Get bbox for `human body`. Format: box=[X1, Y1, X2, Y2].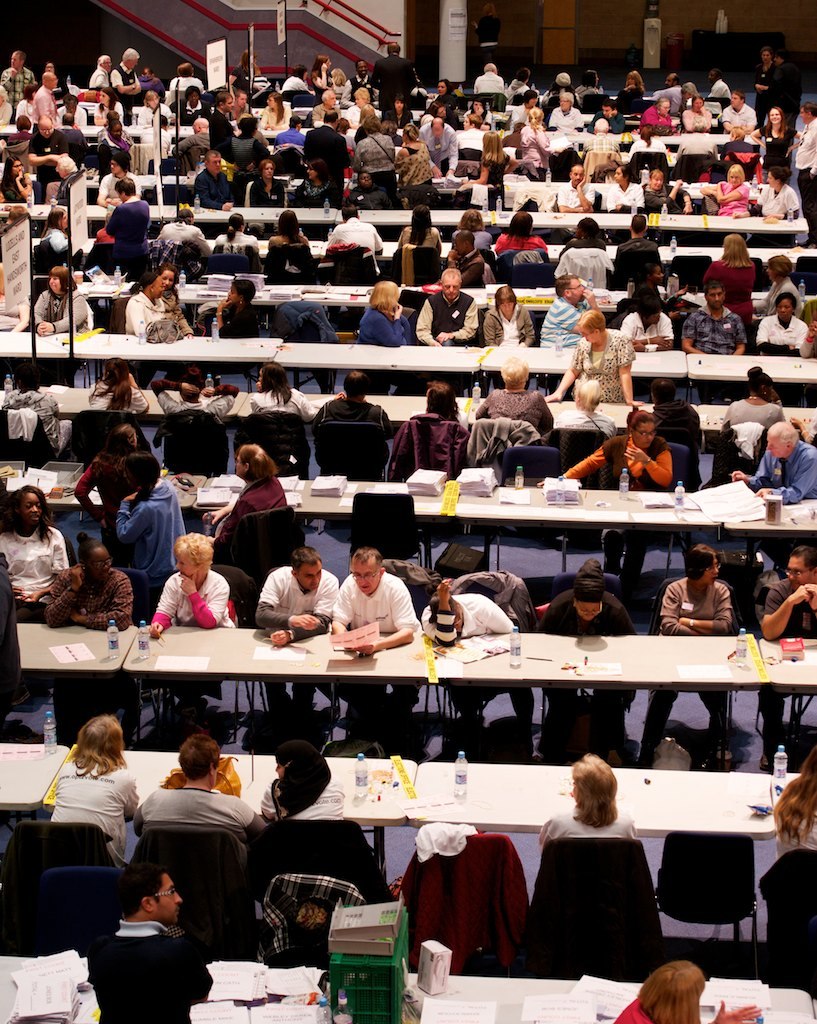
box=[75, 452, 134, 544].
